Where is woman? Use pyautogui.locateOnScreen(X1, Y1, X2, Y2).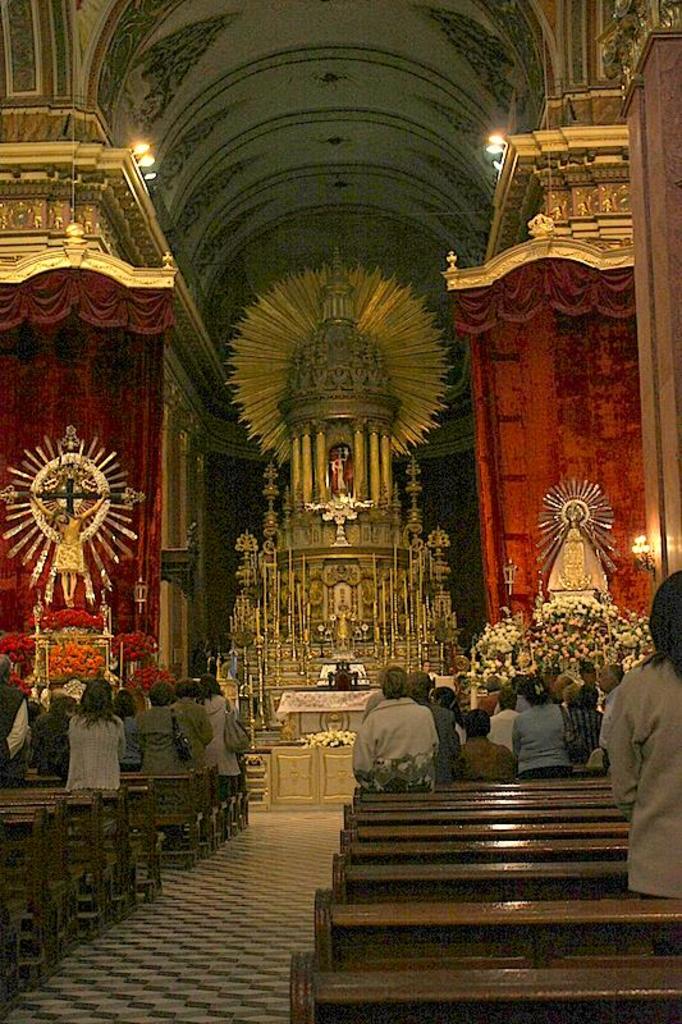
pyautogui.locateOnScreen(509, 676, 577, 774).
